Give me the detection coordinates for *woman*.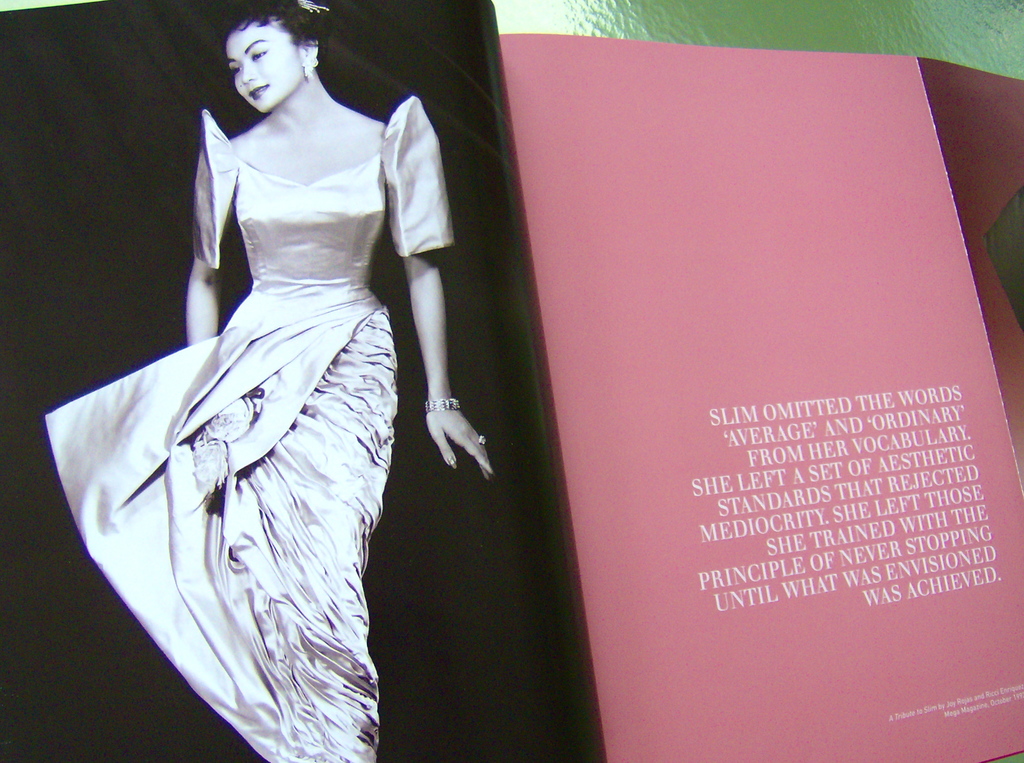
<bbox>60, 0, 422, 756</bbox>.
